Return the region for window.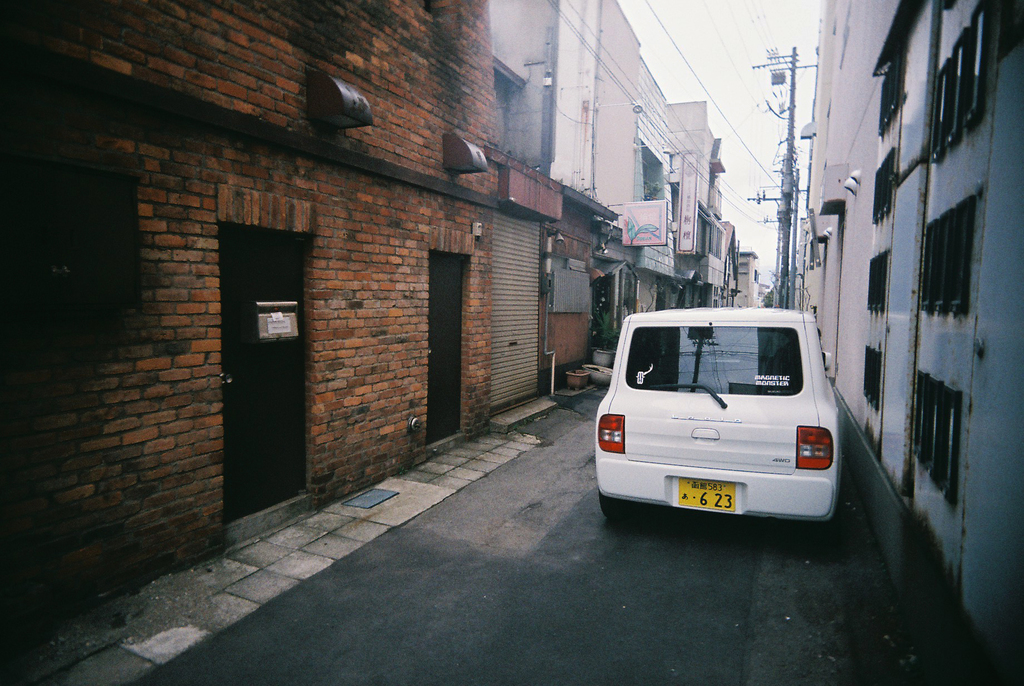
(865,0,994,514).
